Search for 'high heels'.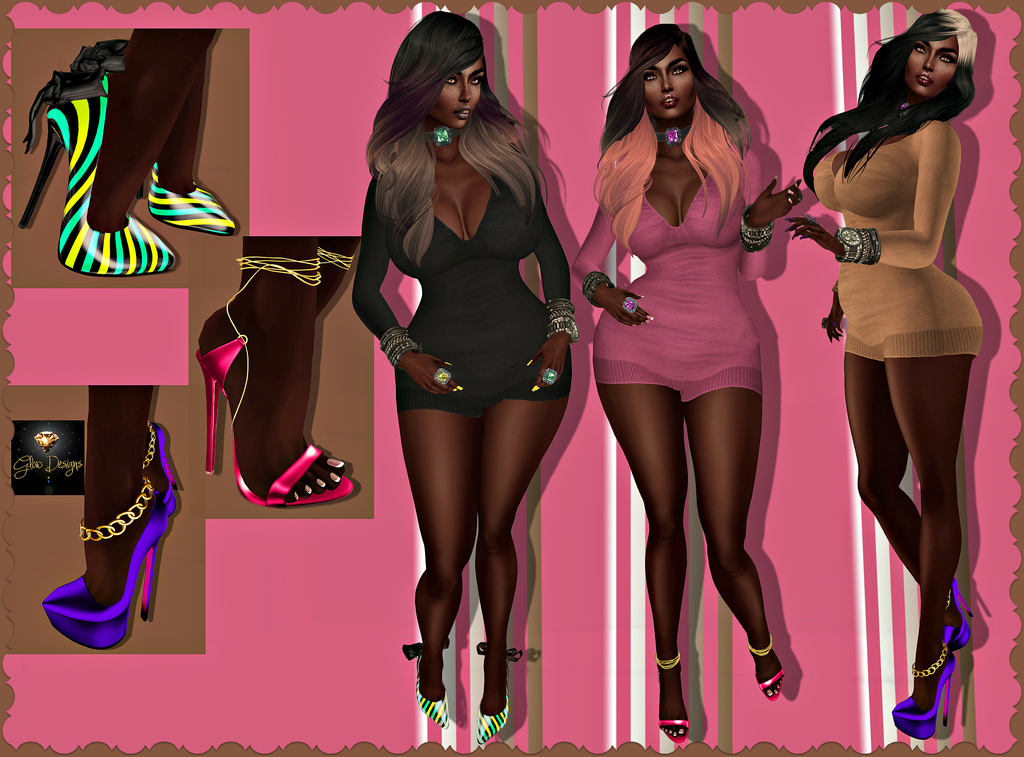
Found at 143 426 167 469.
